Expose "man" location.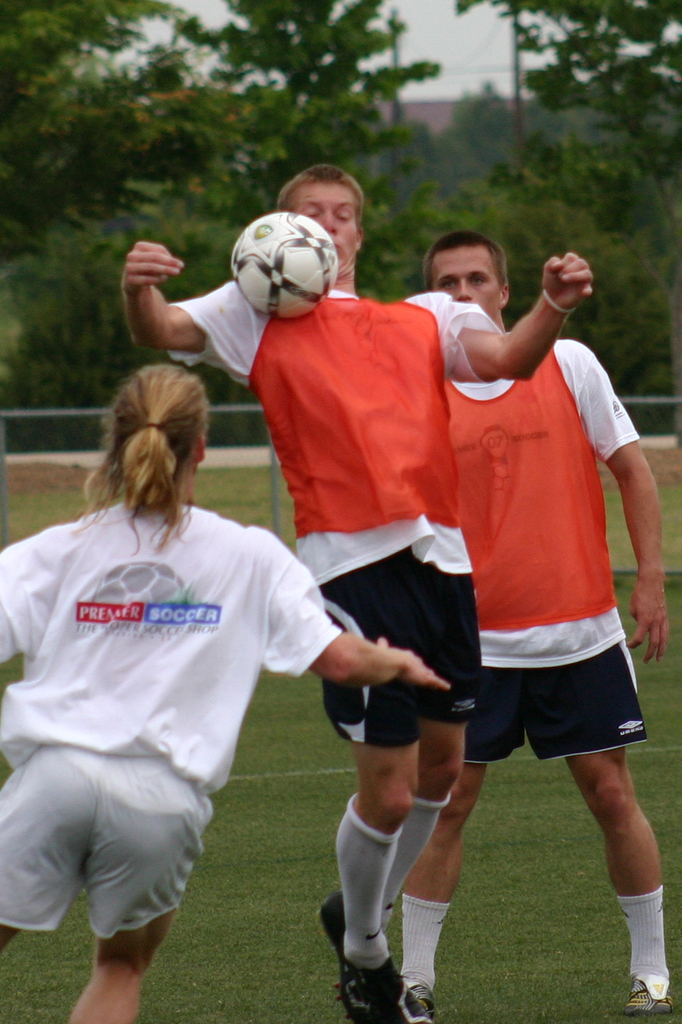
Exposed at <box>127,159,598,1023</box>.
